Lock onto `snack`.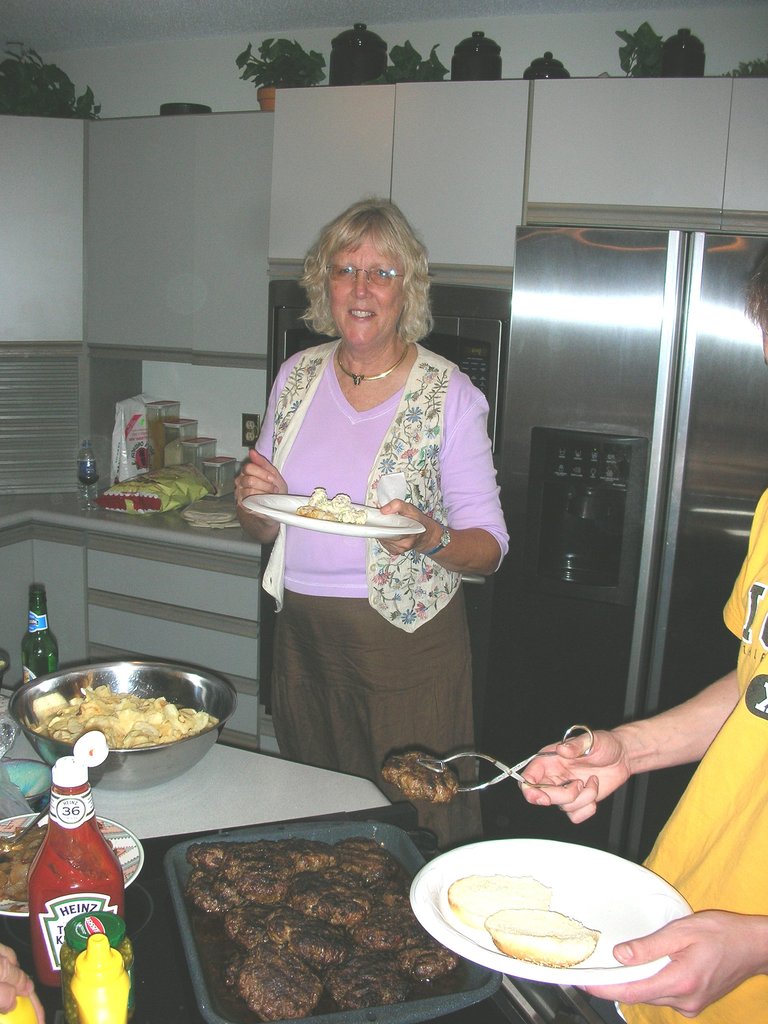
Locked: select_region(30, 685, 226, 751).
